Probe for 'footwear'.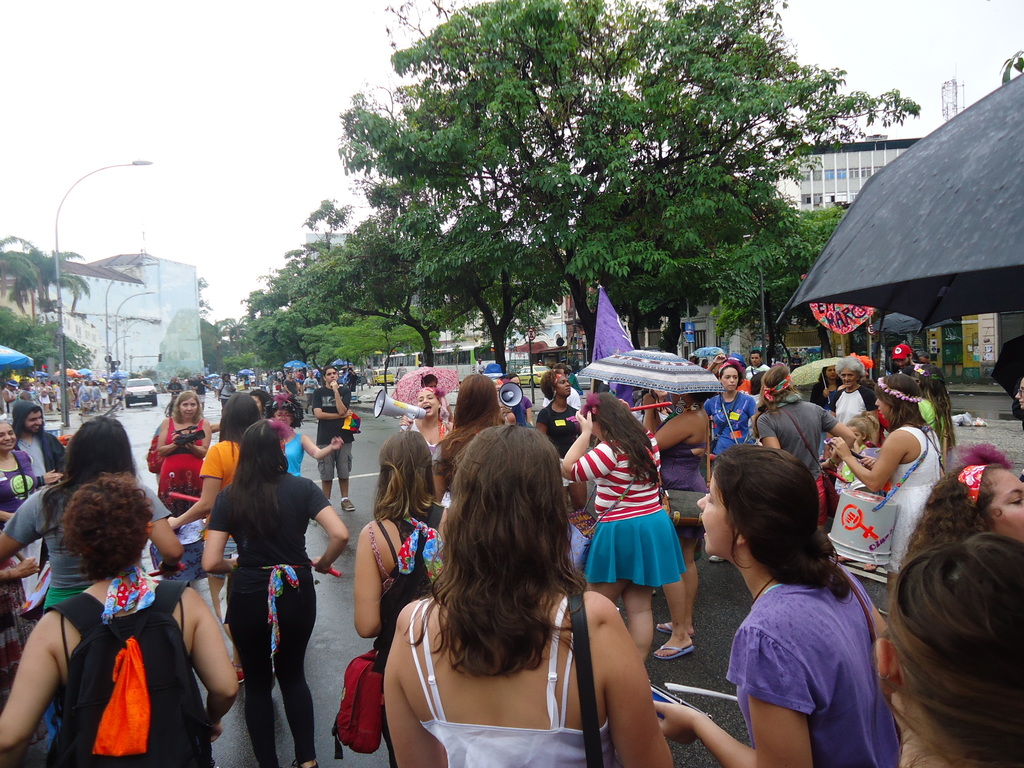
Probe result: [710, 556, 724, 566].
